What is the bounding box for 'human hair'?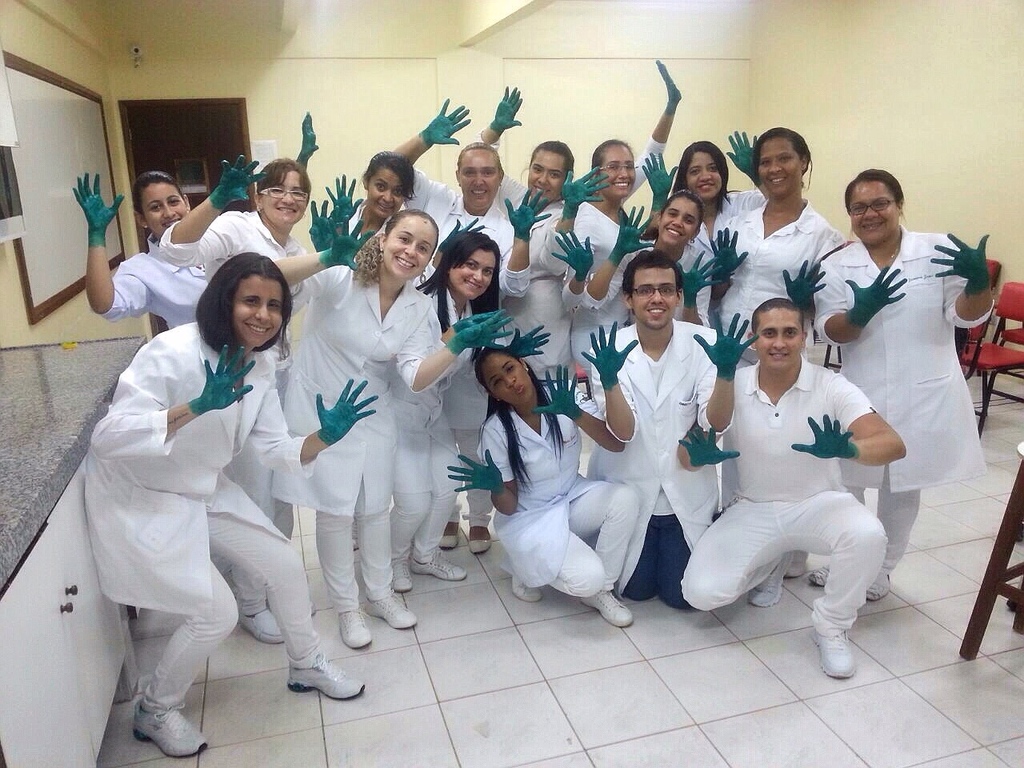
{"left": 749, "top": 294, "right": 806, "bottom": 332}.
